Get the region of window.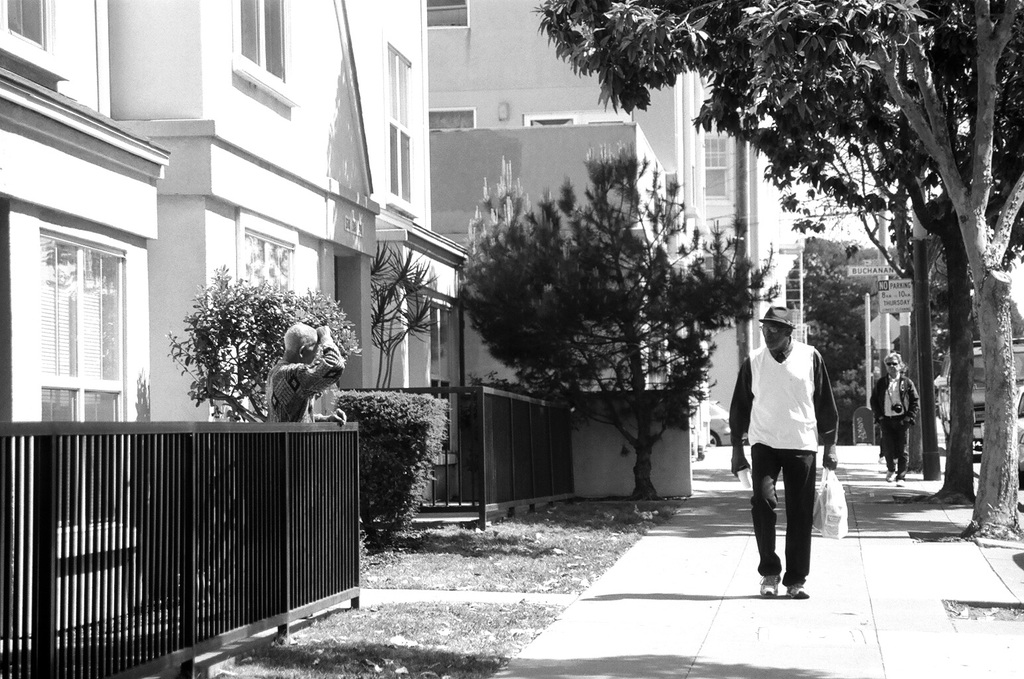
[524, 113, 576, 127].
